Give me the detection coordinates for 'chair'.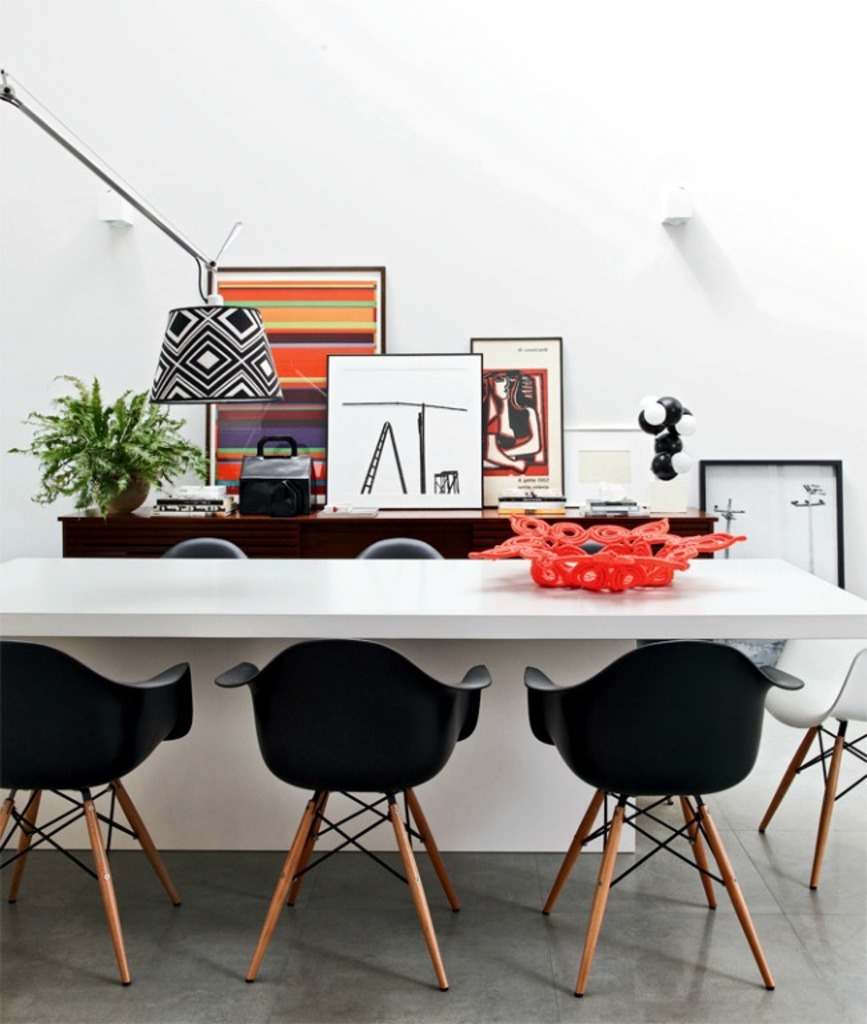
left=751, top=629, right=866, bottom=888.
